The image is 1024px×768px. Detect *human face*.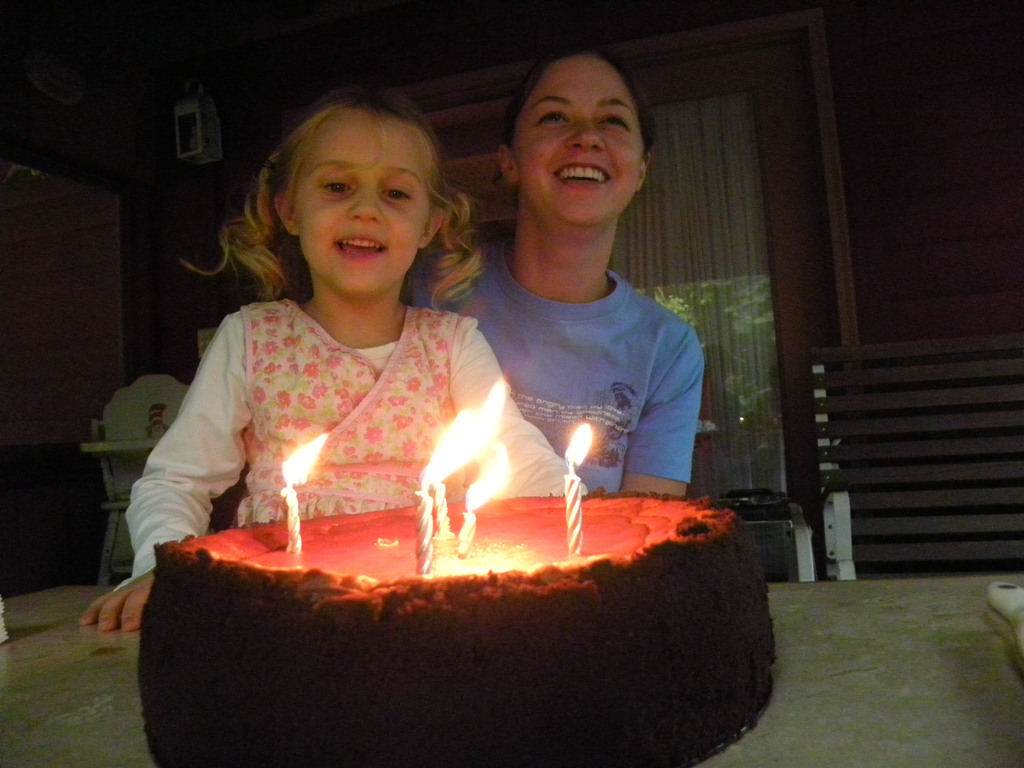
Detection: 296:120:426:291.
